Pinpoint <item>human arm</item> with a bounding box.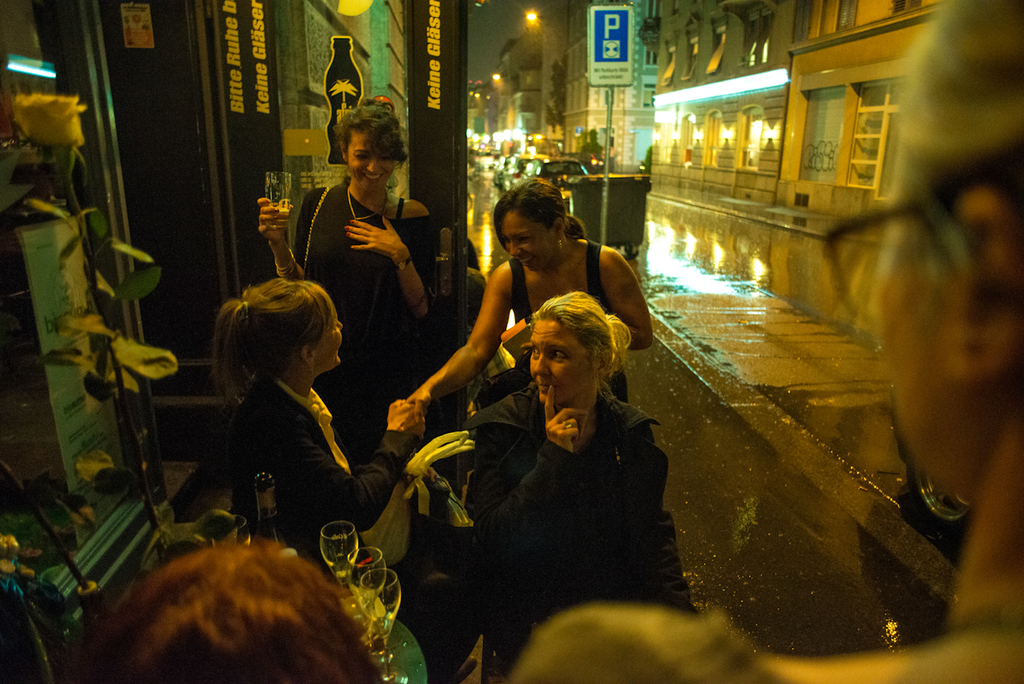
bbox=(270, 392, 420, 563).
